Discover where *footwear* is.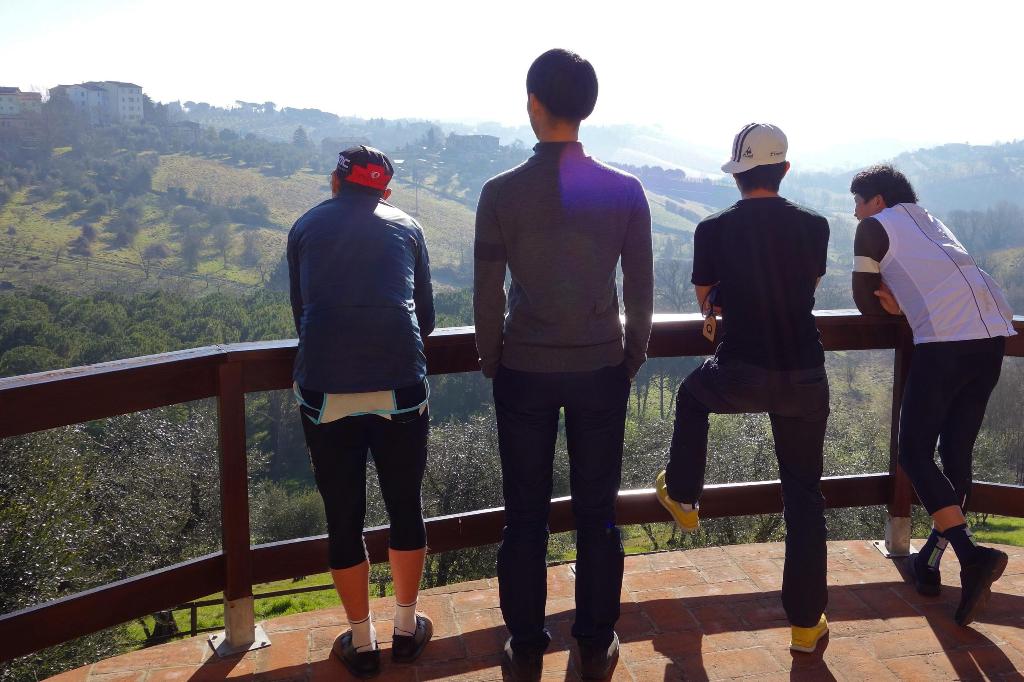
Discovered at select_region(578, 627, 632, 681).
